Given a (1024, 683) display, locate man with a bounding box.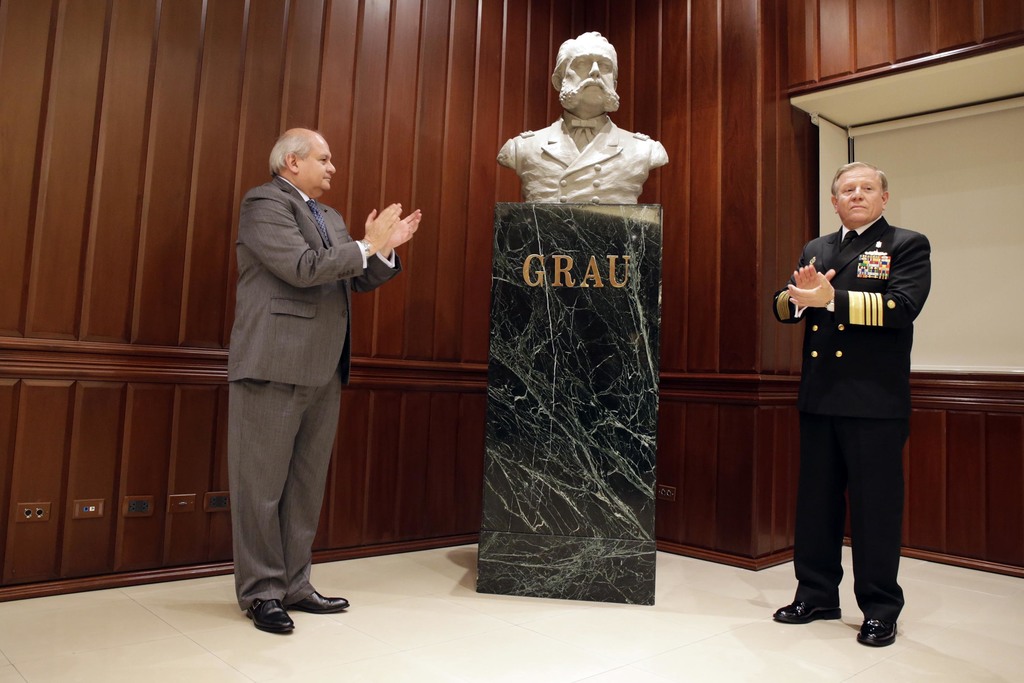
Located: detection(771, 163, 931, 652).
